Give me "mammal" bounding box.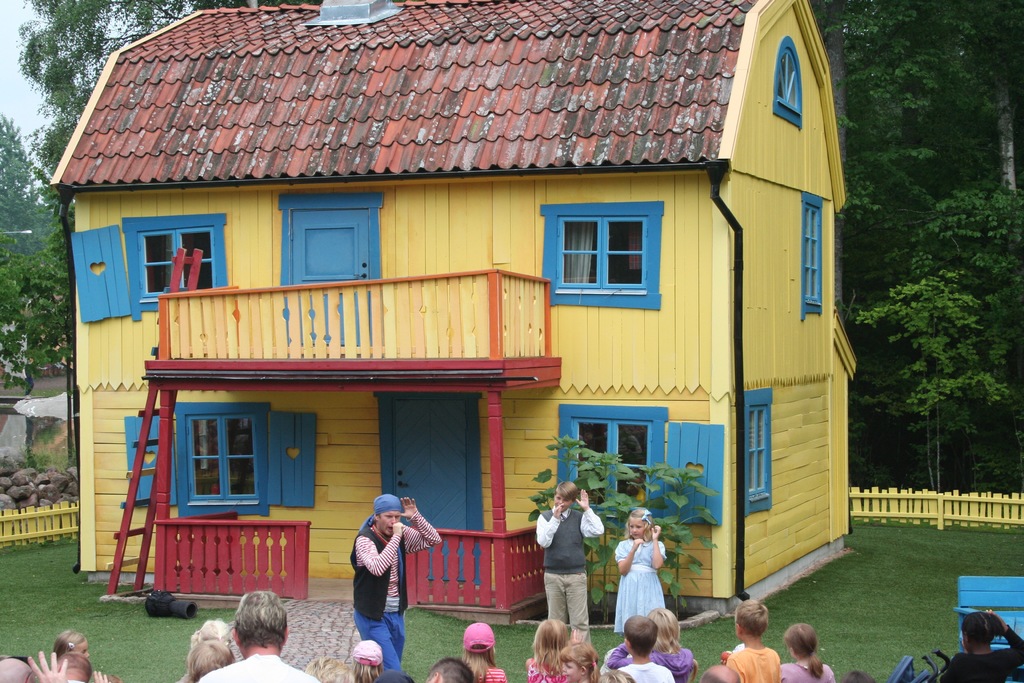
<region>777, 621, 831, 682</region>.
